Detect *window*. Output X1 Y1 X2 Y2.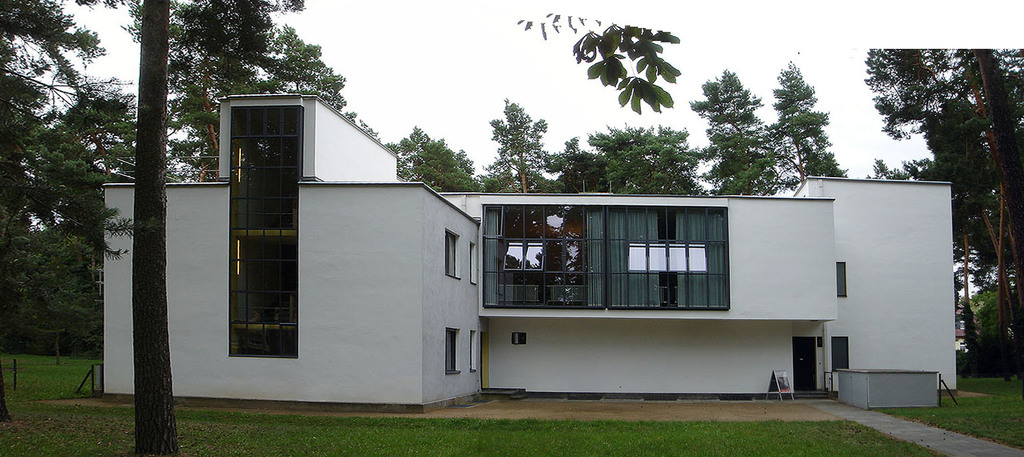
475 330 478 367.
